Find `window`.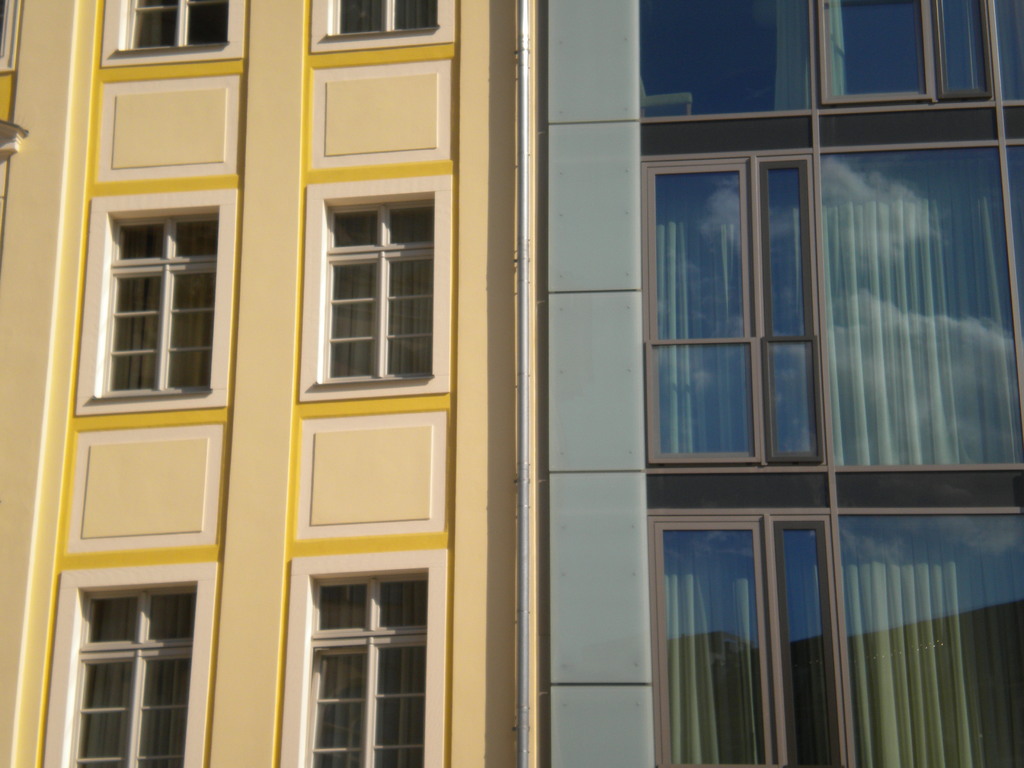
Rect(119, 0, 229, 44).
